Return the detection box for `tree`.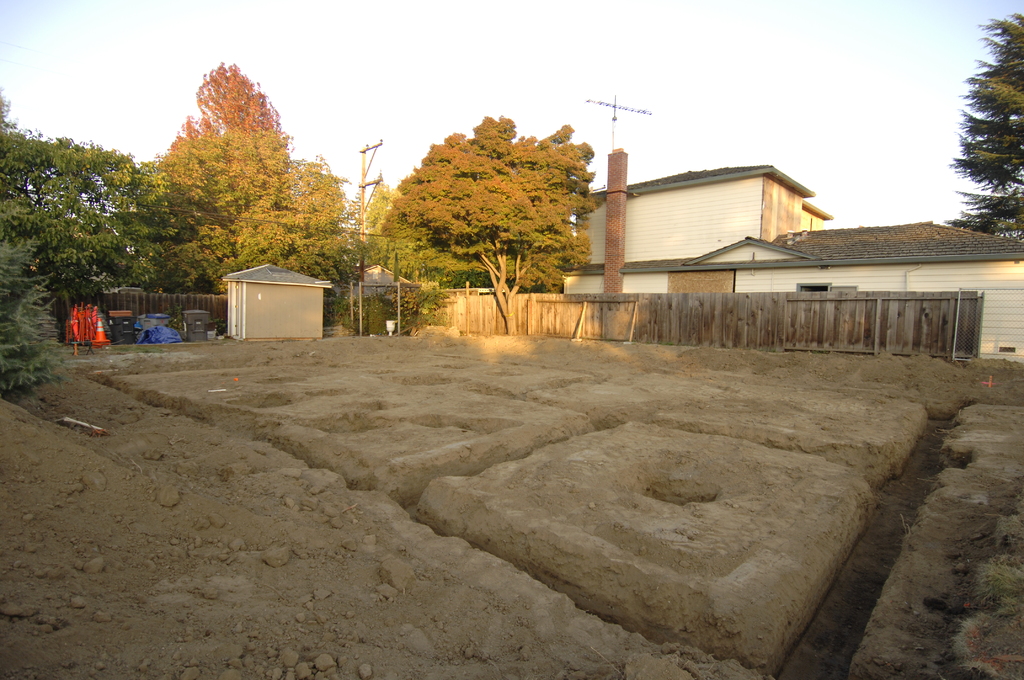
l=315, t=162, r=372, b=312.
